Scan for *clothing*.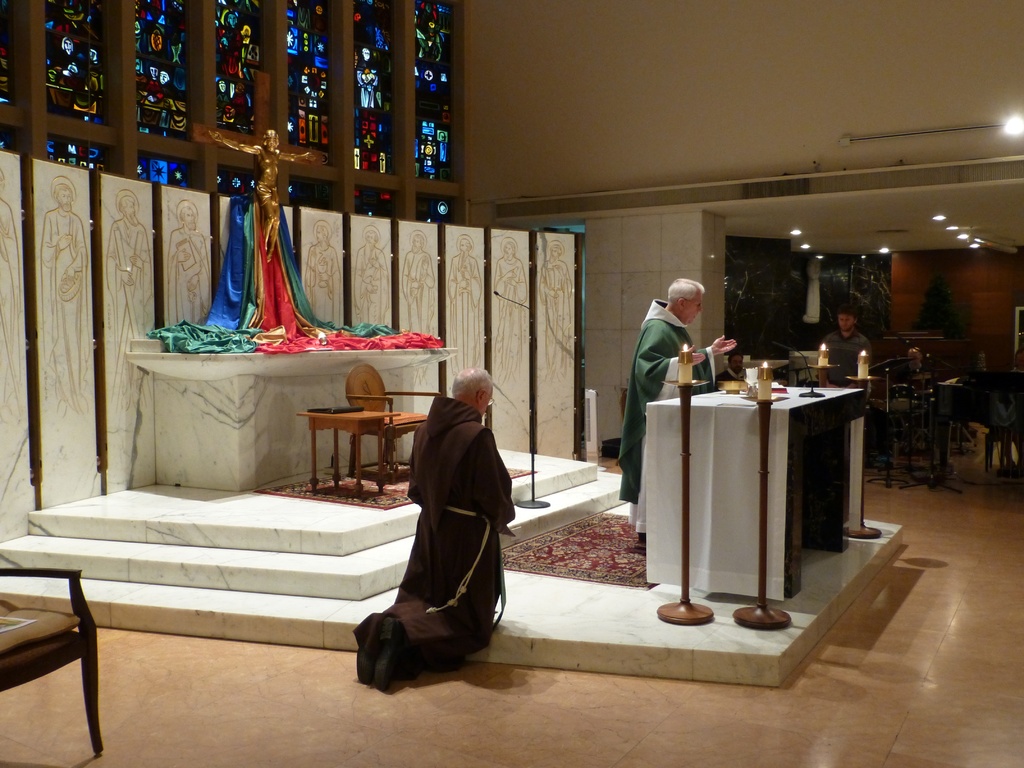
Scan result: x1=890 y1=362 x2=933 y2=390.
